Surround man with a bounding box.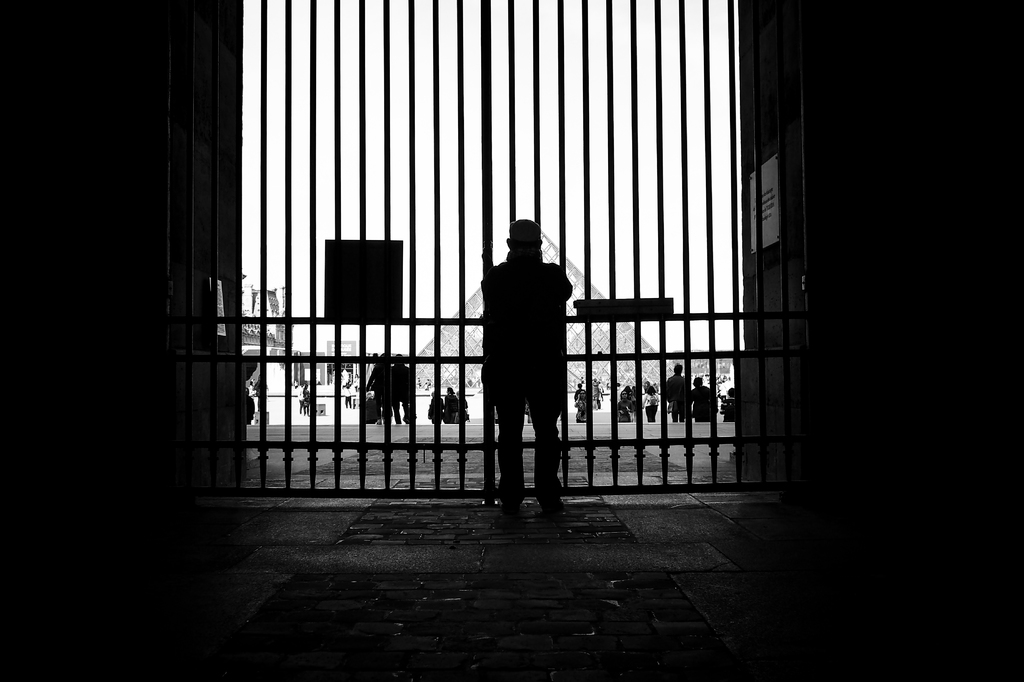
x1=472, y1=208, x2=577, y2=519.
